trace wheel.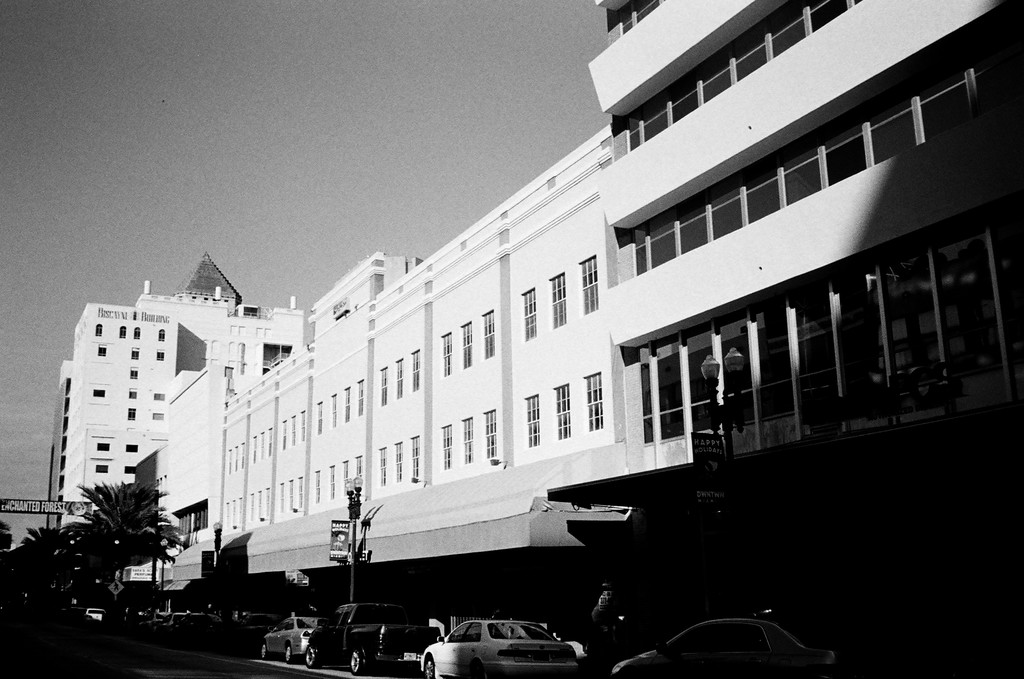
Traced to detection(257, 644, 264, 658).
